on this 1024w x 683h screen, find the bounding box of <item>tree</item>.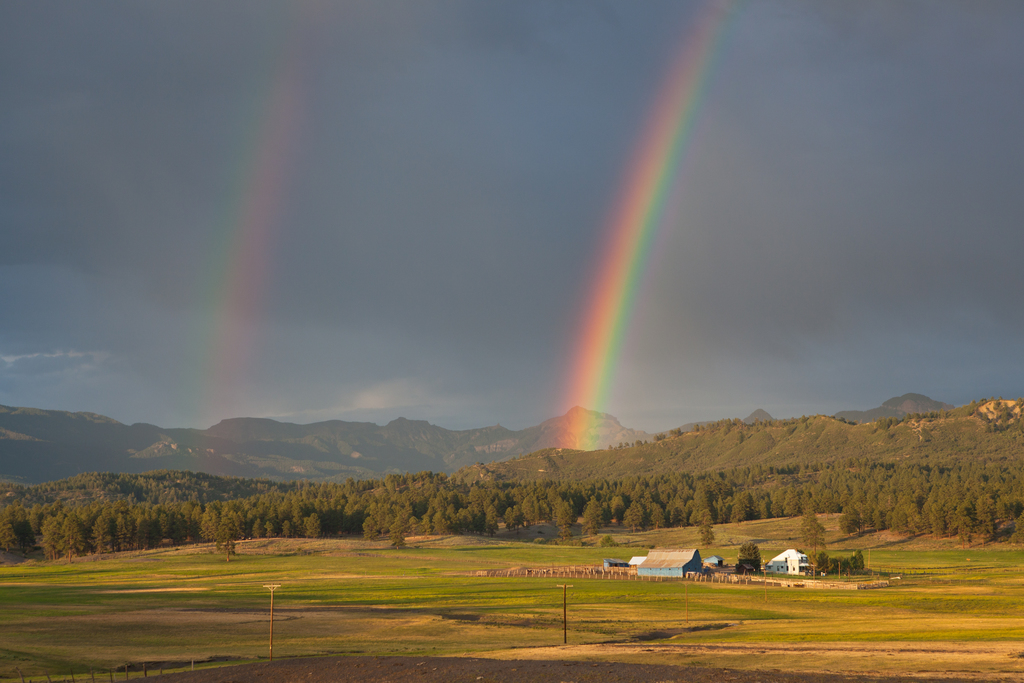
Bounding box: <bbox>980, 396, 988, 402</bbox>.
